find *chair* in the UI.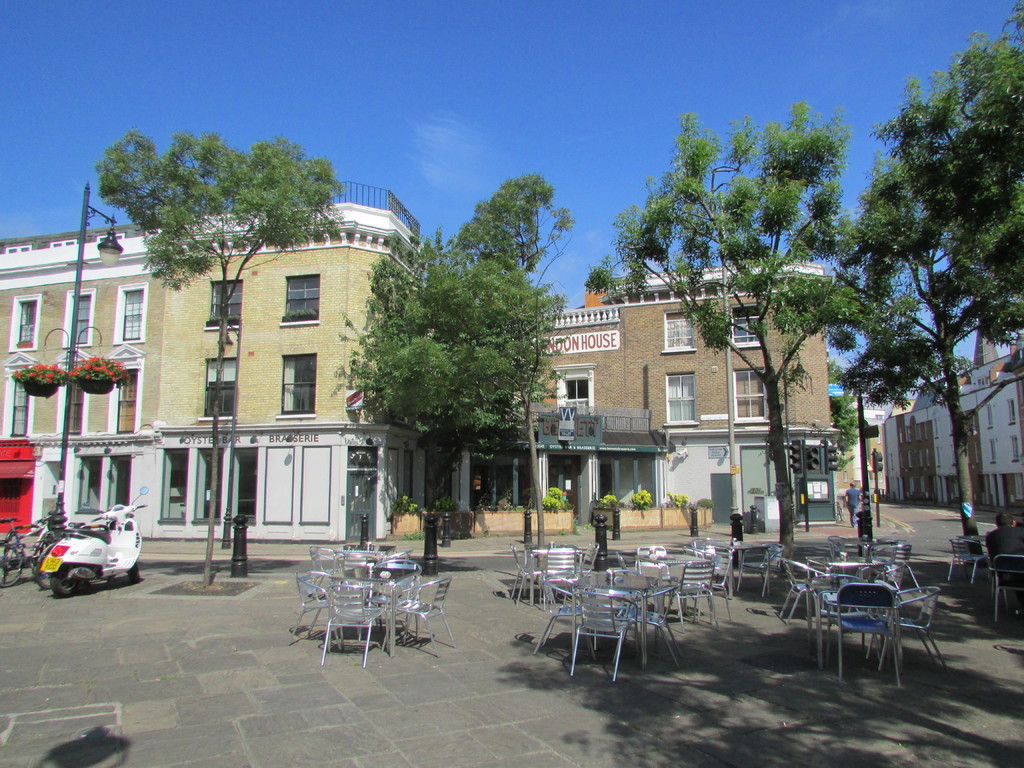
UI element at {"x1": 362, "y1": 554, "x2": 420, "y2": 627}.
